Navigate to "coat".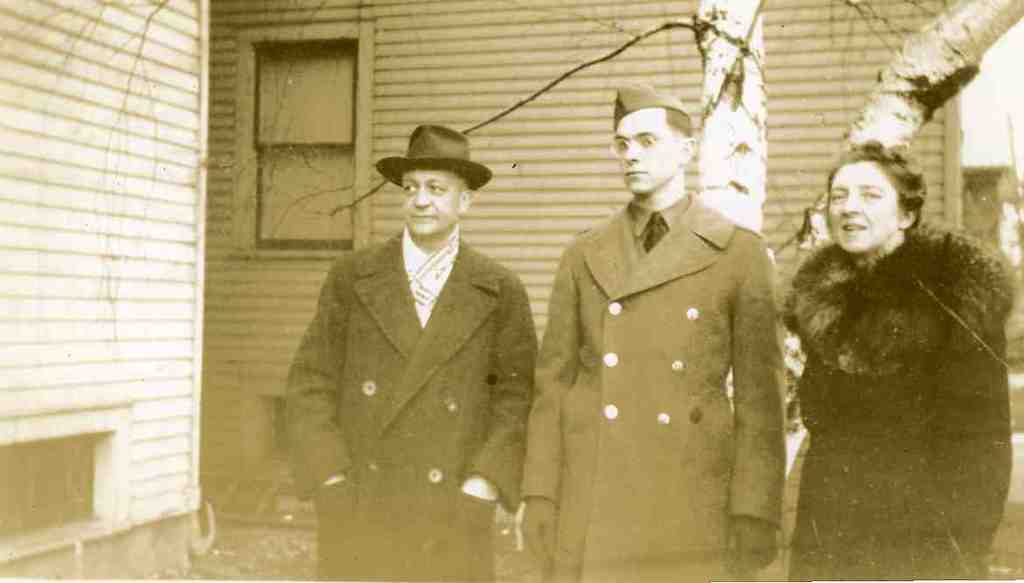
Navigation target: {"left": 545, "top": 121, "right": 795, "bottom": 572}.
